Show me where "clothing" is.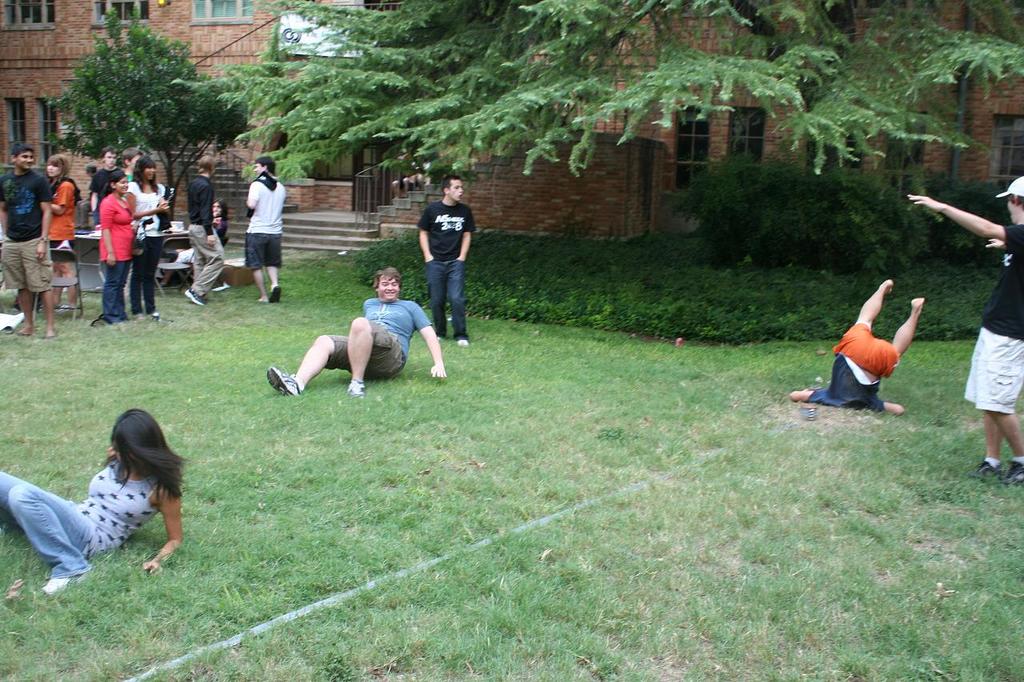
"clothing" is at left=960, top=225, right=1023, bottom=413.
